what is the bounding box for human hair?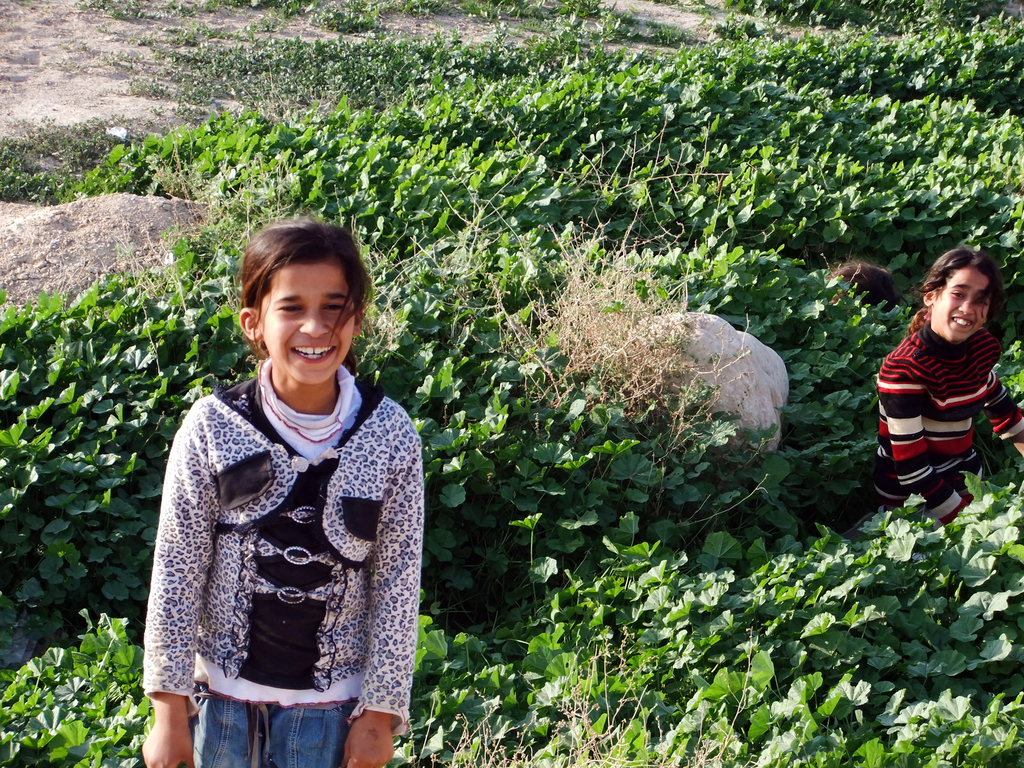
x1=231, y1=219, x2=357, y2=361.
